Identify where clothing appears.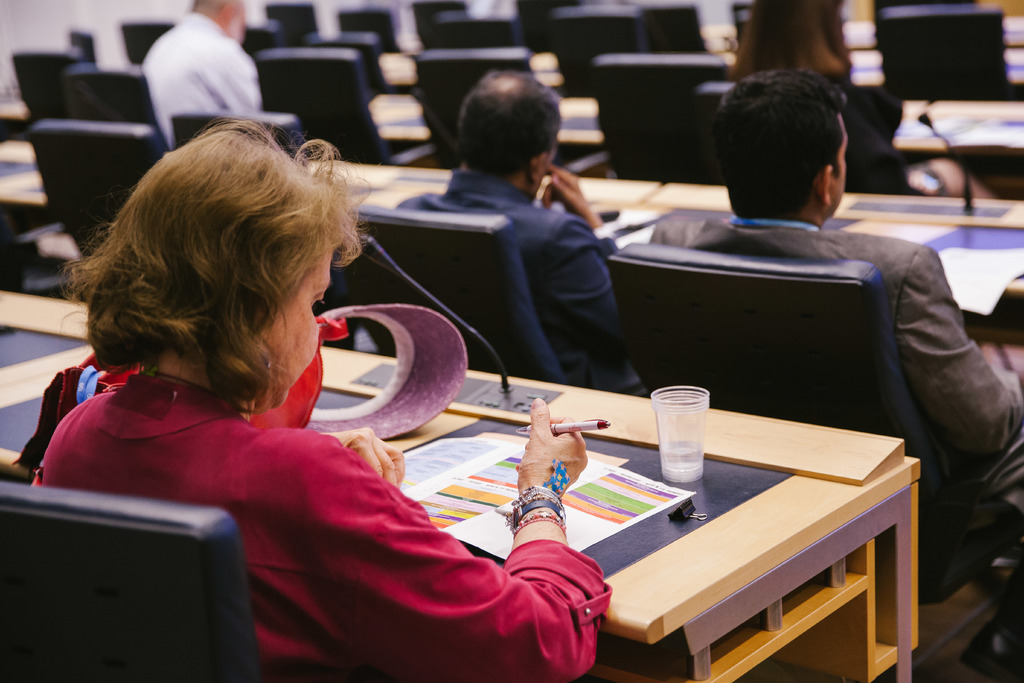
Appears at x1=392 y1=168 x2=621 y2=375.
